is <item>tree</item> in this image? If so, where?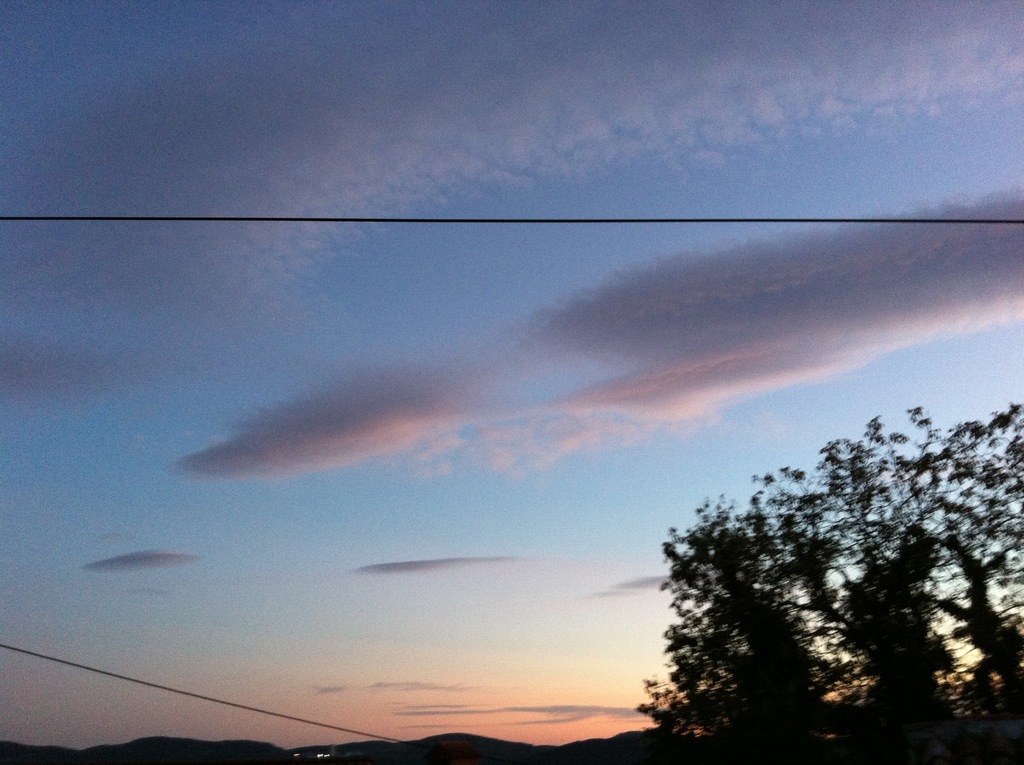
Yes, at box=[632, 403, 1023, 764].
